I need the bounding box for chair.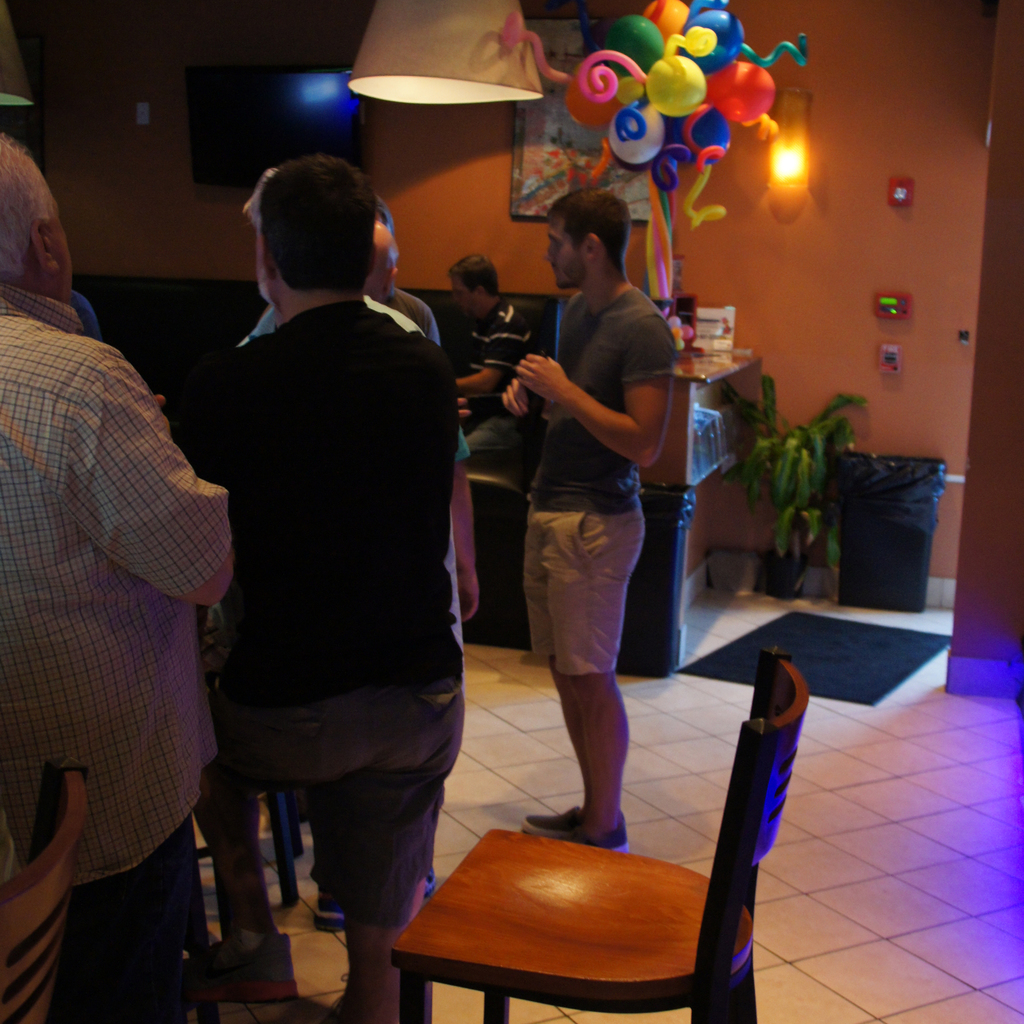
Here it is: rect(0, 760, 84, 1023).
